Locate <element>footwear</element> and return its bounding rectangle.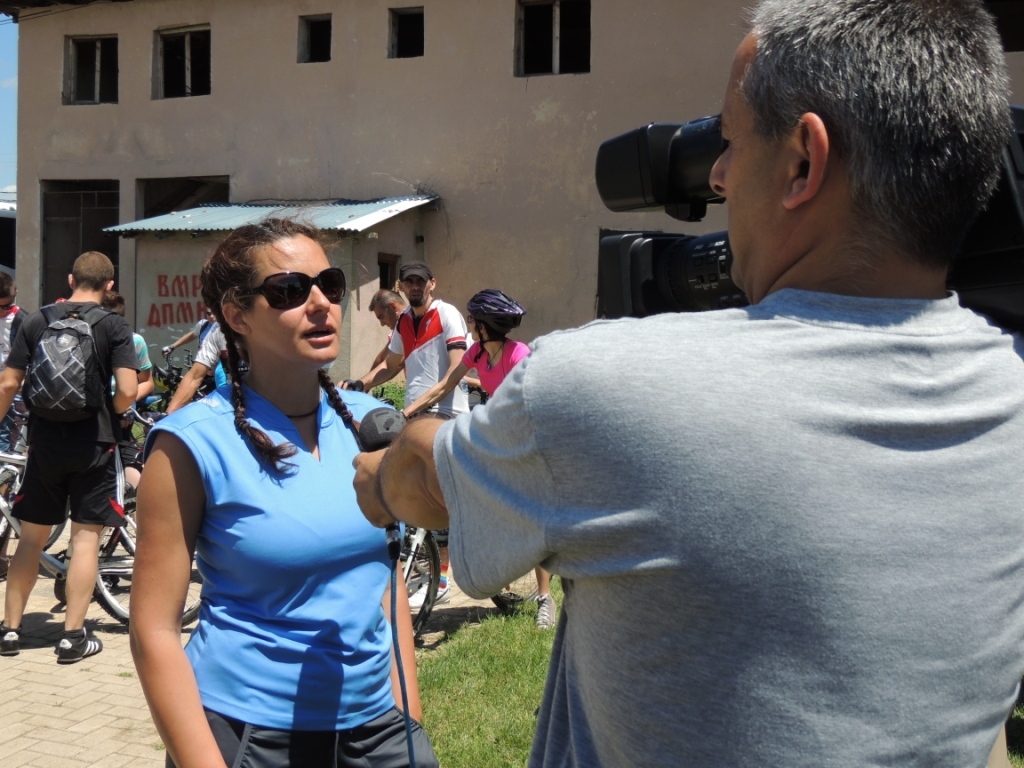
select_region(494, 583, 521, 612).
